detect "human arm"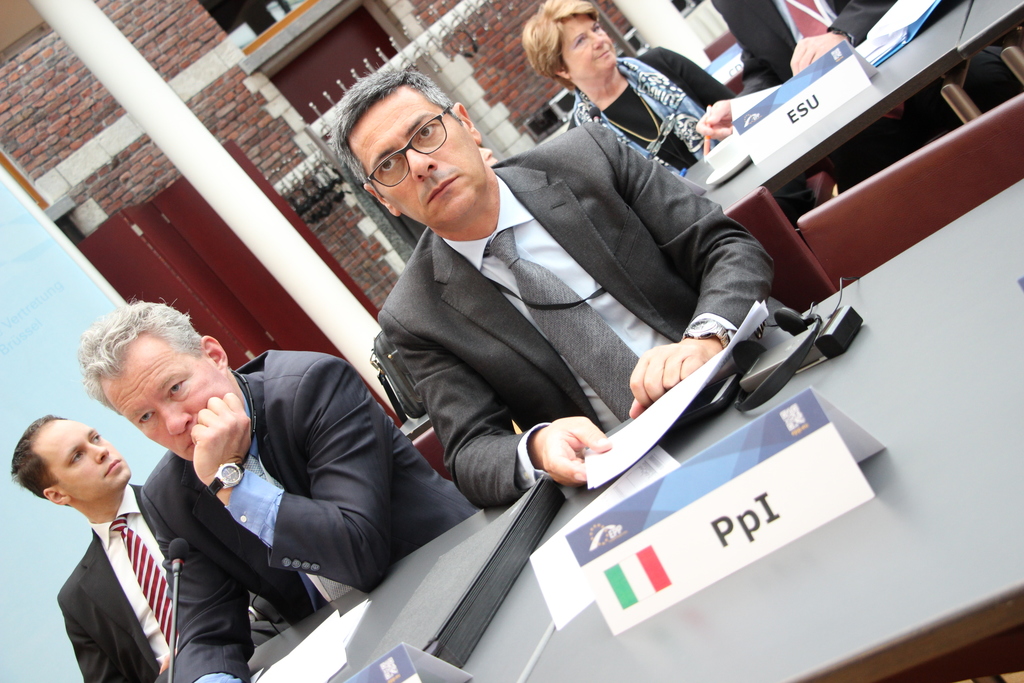
region(380, 293, 611, 486)
